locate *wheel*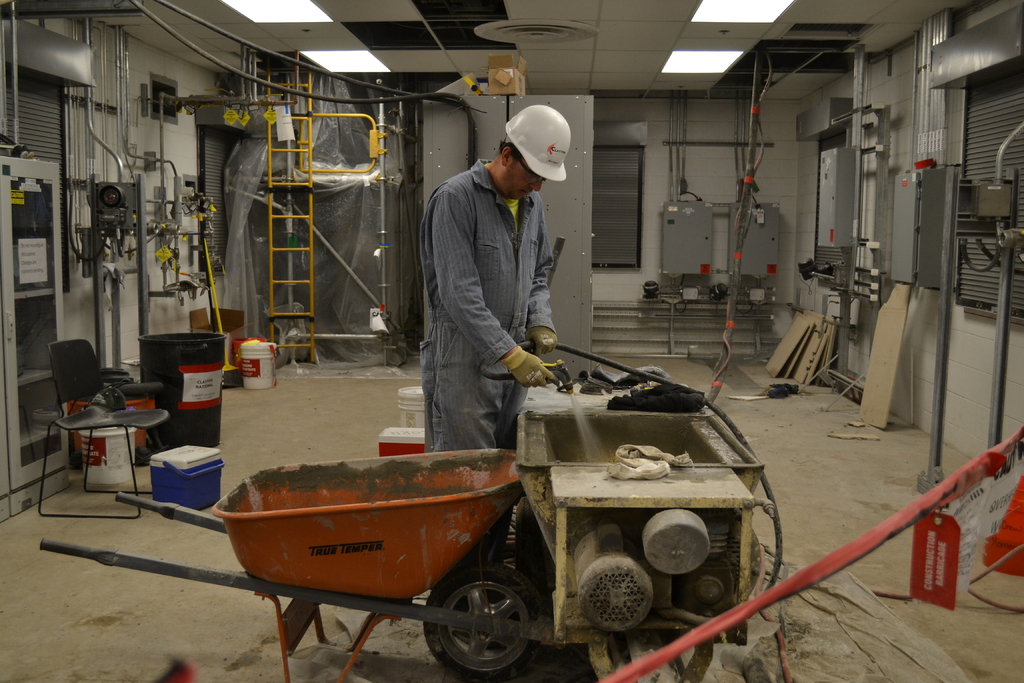
x1=420, y1=562, x2=541, y2=677
